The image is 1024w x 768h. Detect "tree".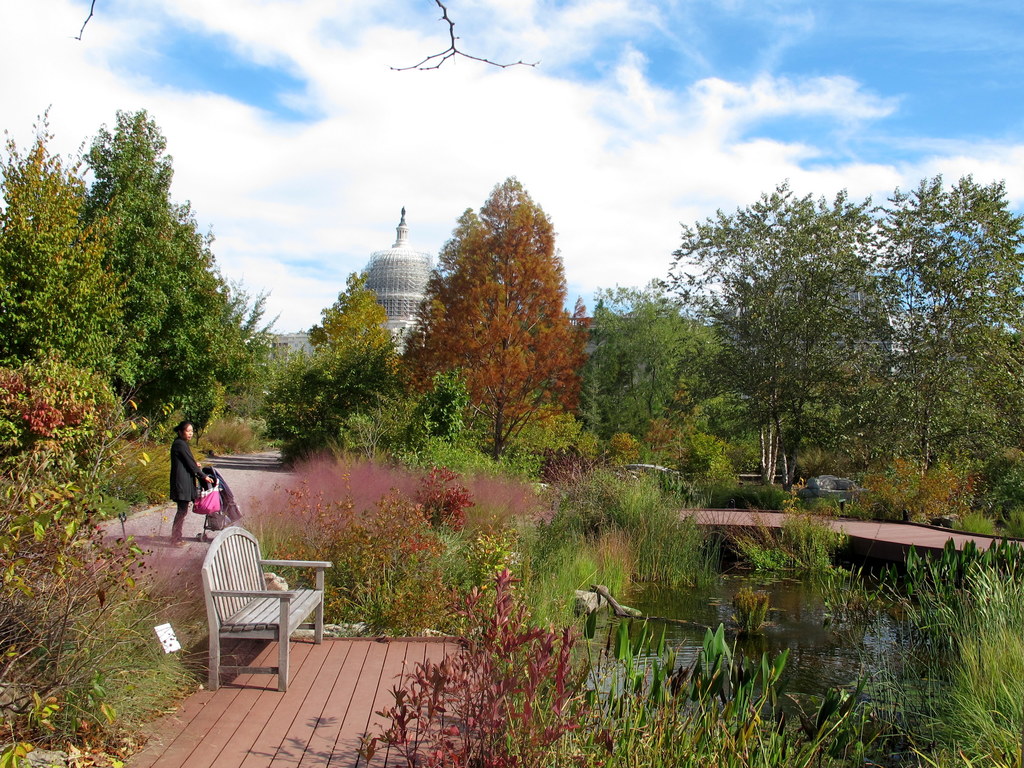
Detection: left=877, top=170, right=1023, bottom=511.
